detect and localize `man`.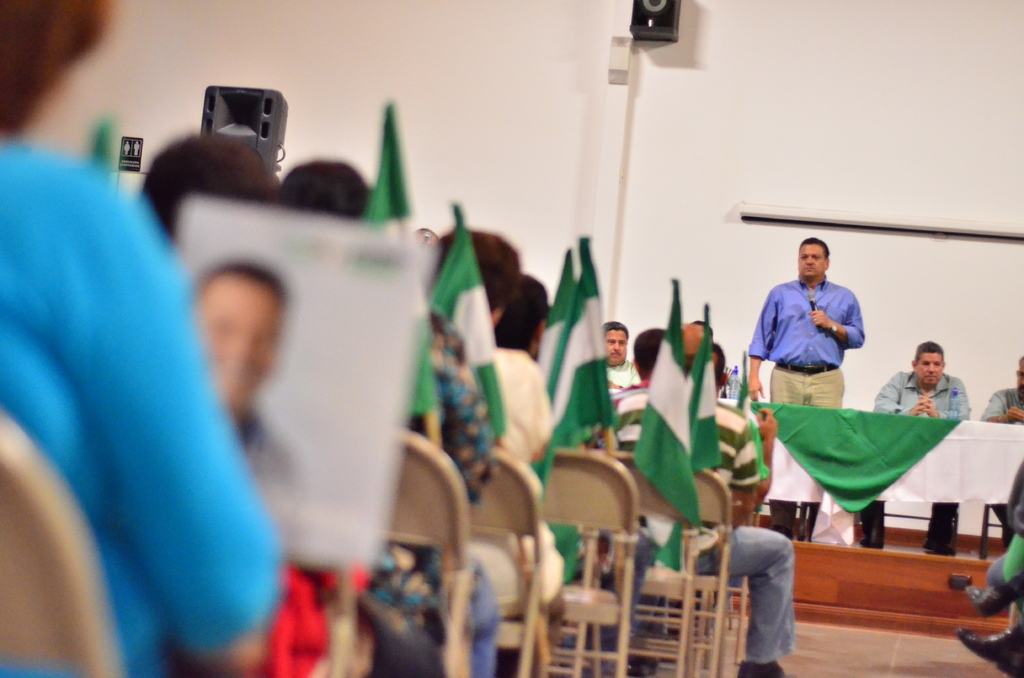
Localized at <region>598, 328, 639, 394</region>.
